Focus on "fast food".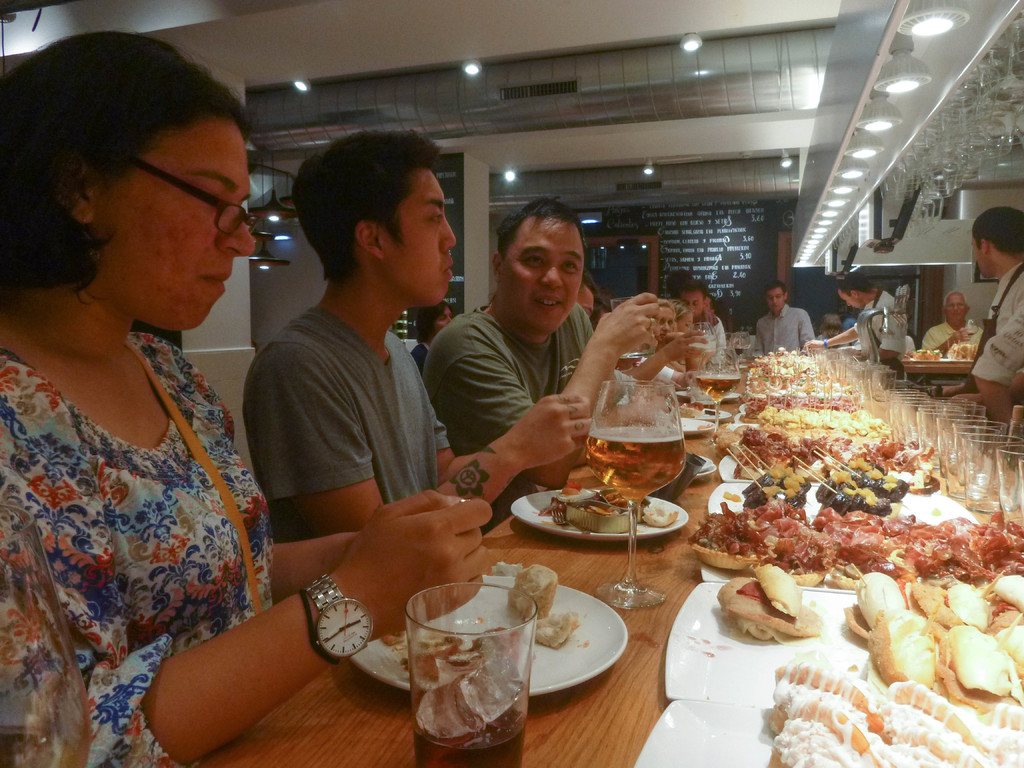
Focused at 928,627,1011,711.
